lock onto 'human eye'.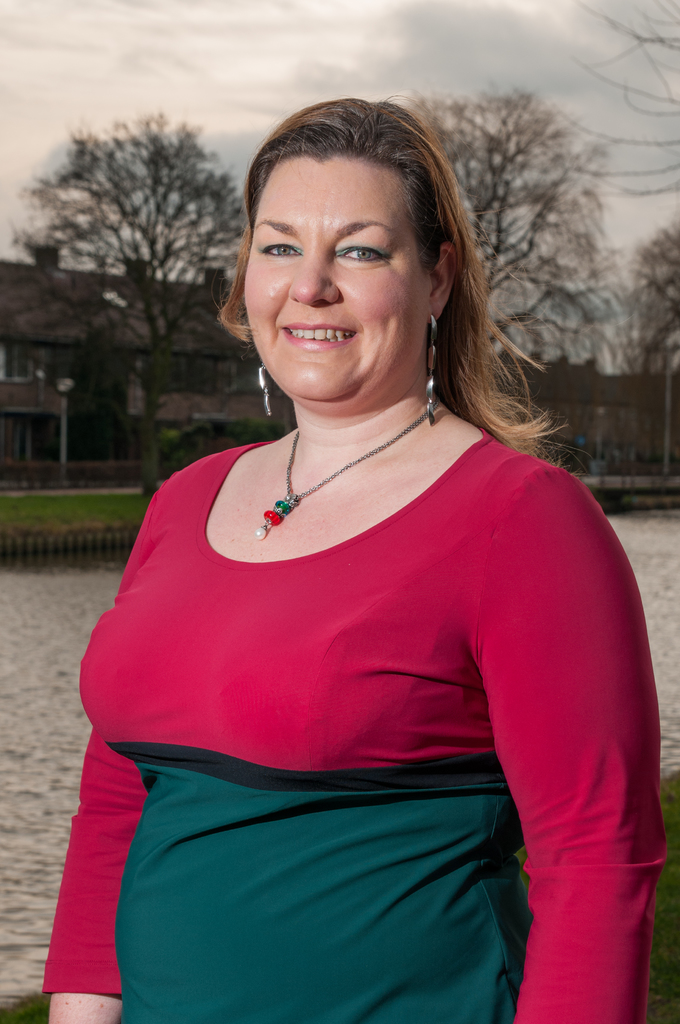
Locked: <bbox>259, 239, 308, 263</bbox>.
